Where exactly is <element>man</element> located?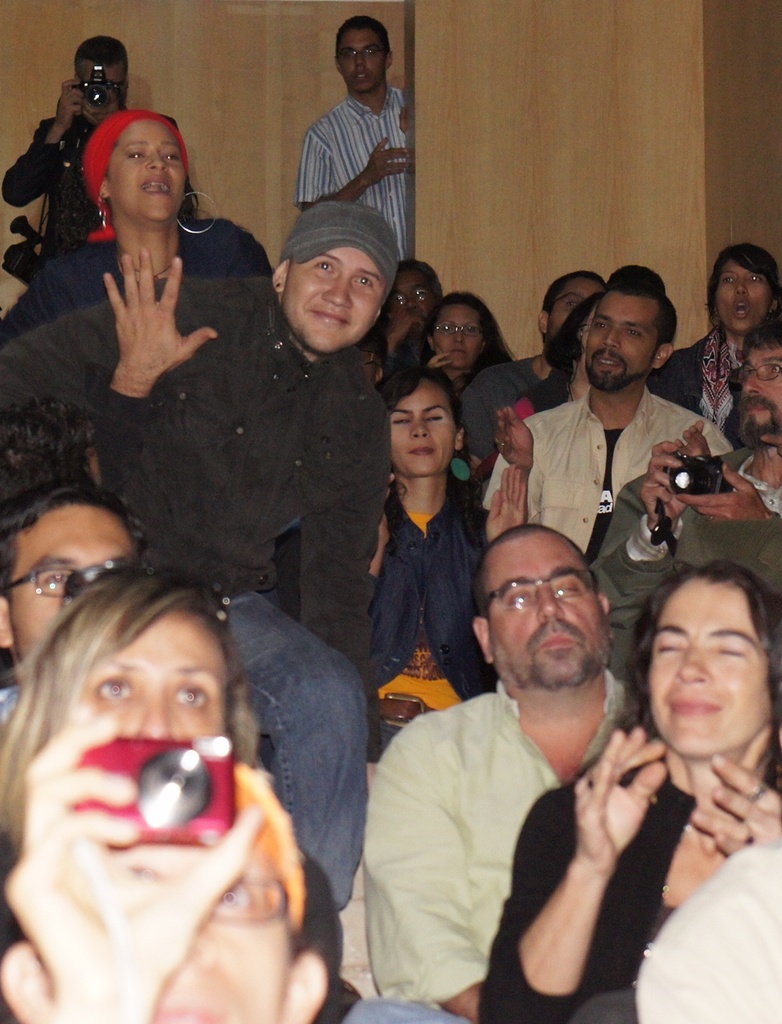
Its bounding box is (0,475,140,740).
